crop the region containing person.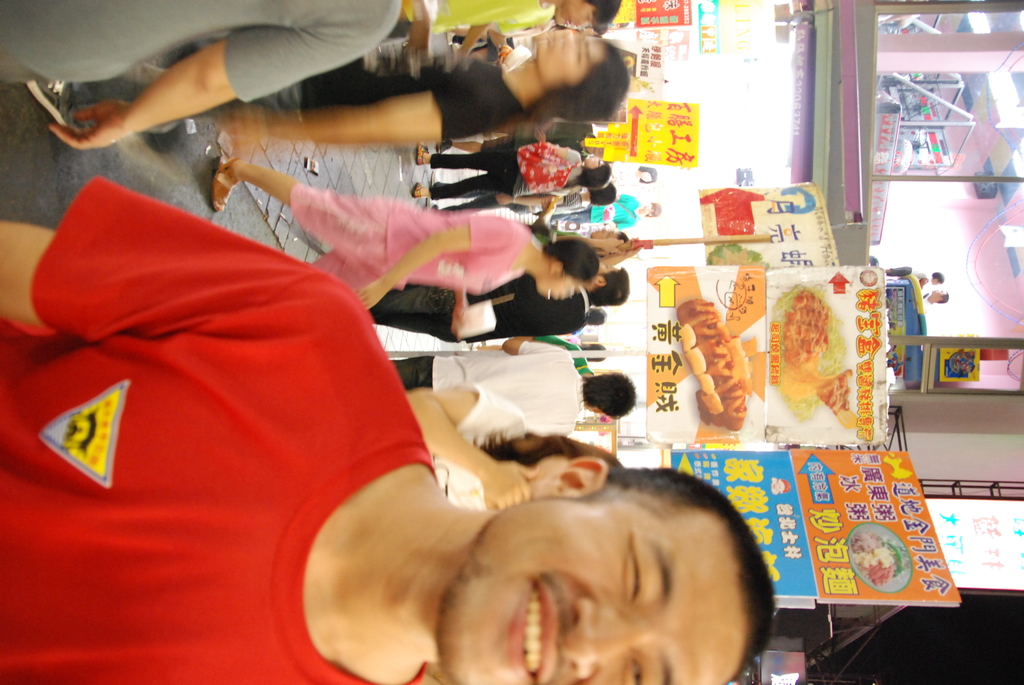
Crop region: {"x1": 924, "y1": 287, "x2": 950, "y2": 316}.
